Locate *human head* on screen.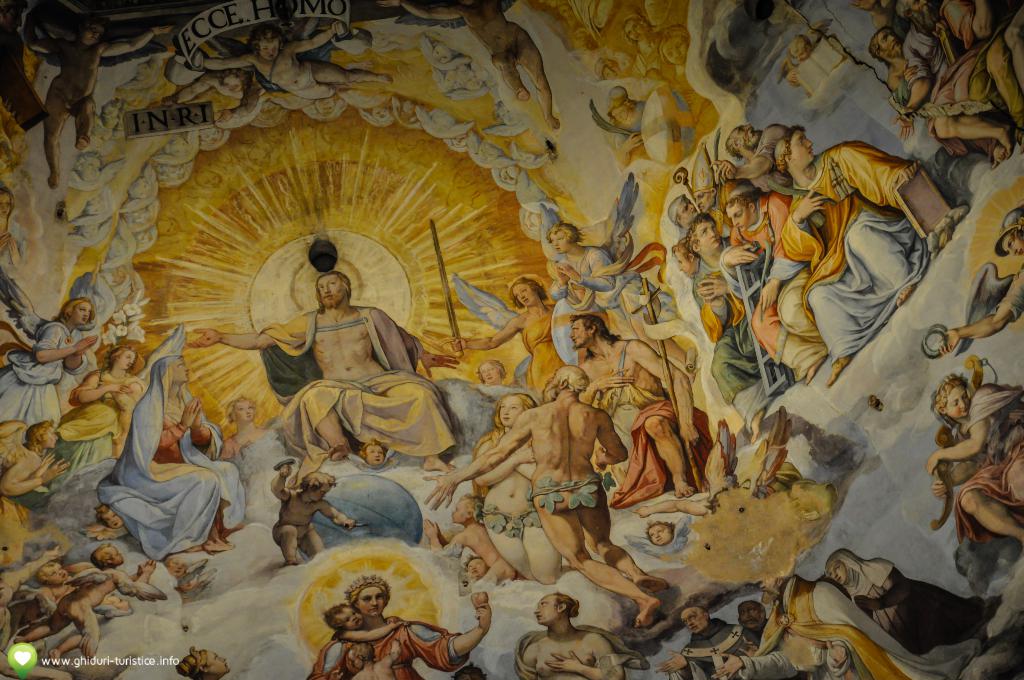
On screen at bbox(668, 194, 695, 224).
